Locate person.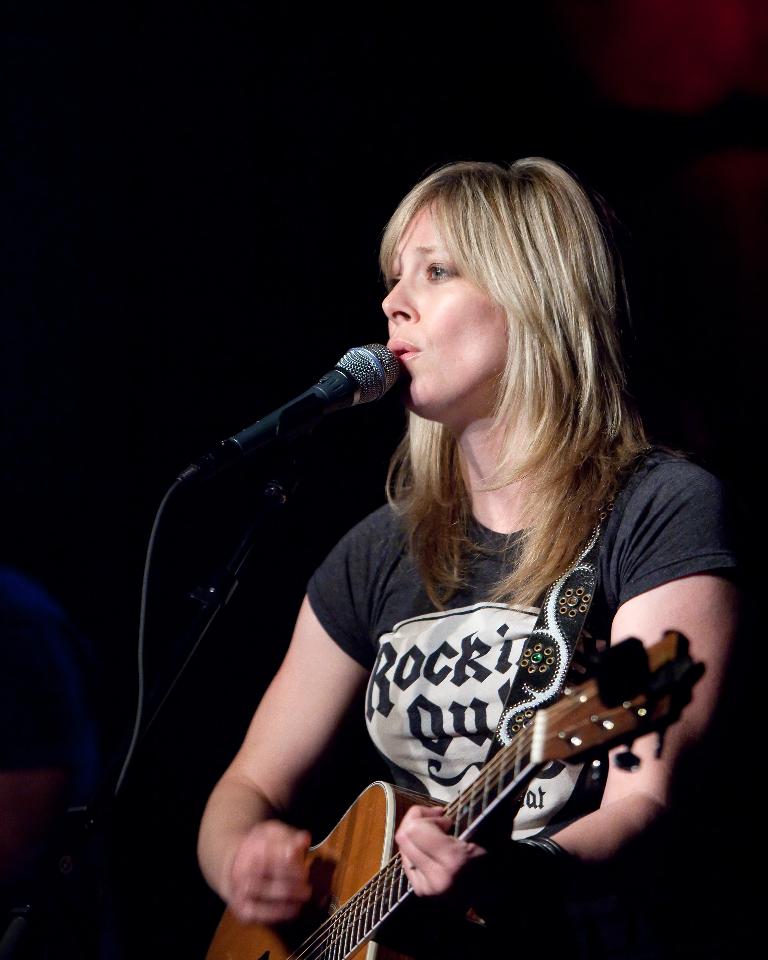
Bounding box: crop(180, 153, 767, 959).
